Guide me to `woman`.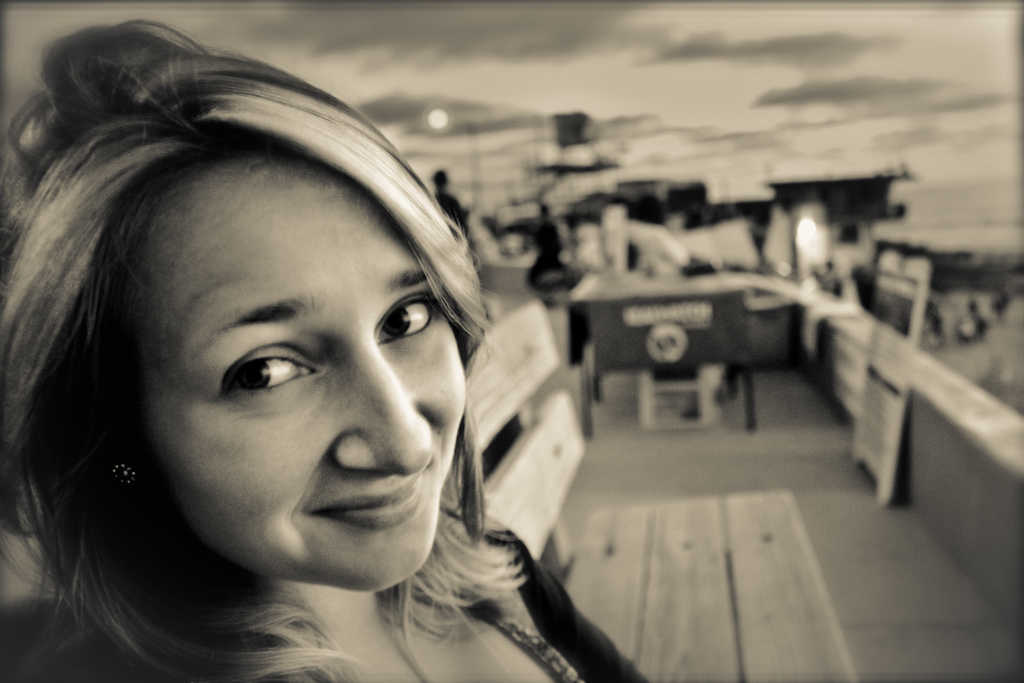
Guidance: 3:60:672:661.
